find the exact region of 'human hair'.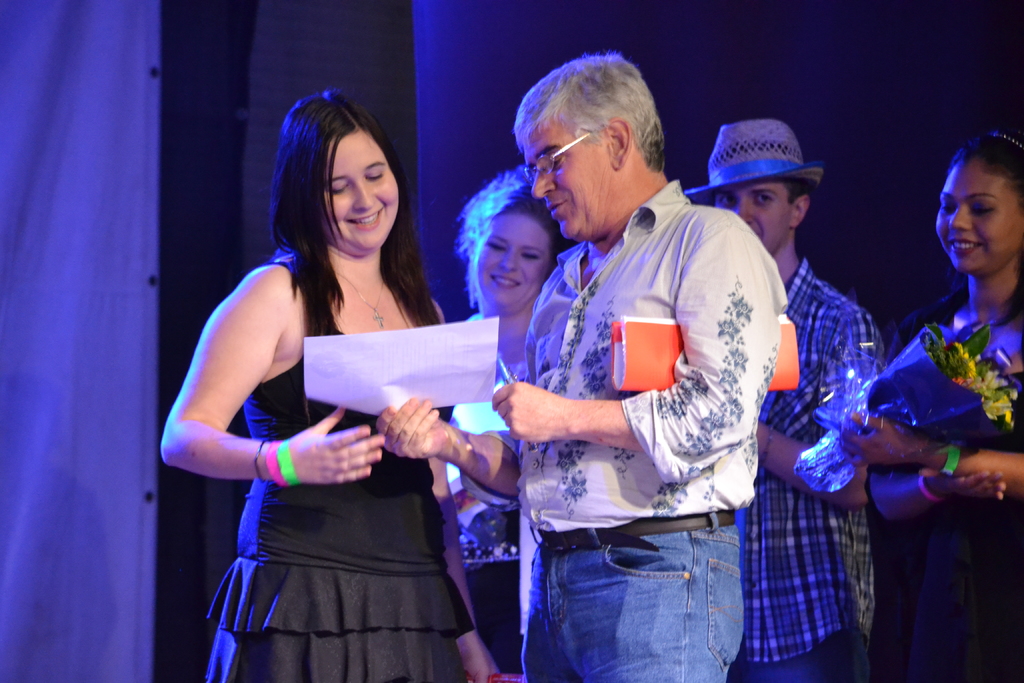
Exact region: [x1=458, y1=164, x2=575, y2=278].
